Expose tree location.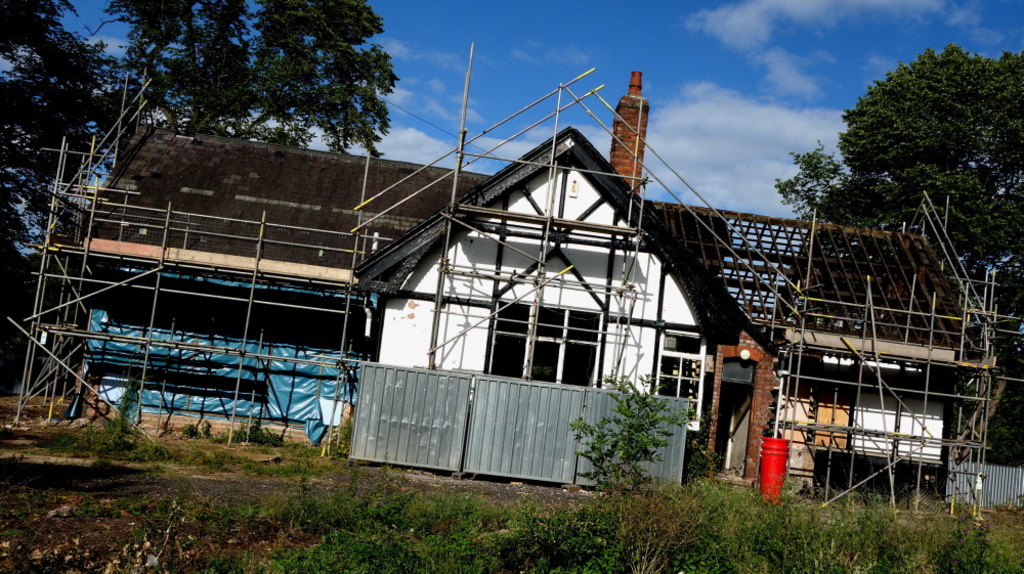
Exposed at 0 0 391 303.
